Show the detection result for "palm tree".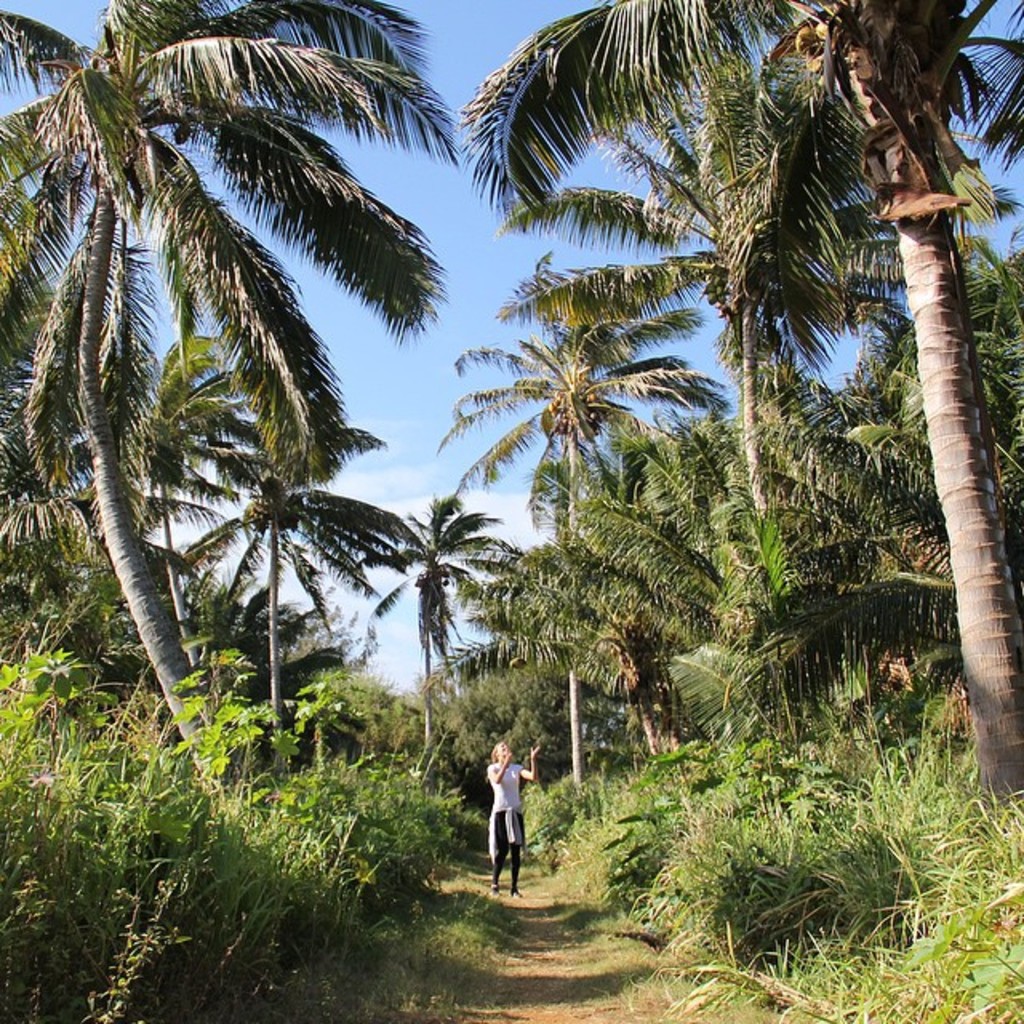
(x1=478, y1=61, x2=914, y2=533).
